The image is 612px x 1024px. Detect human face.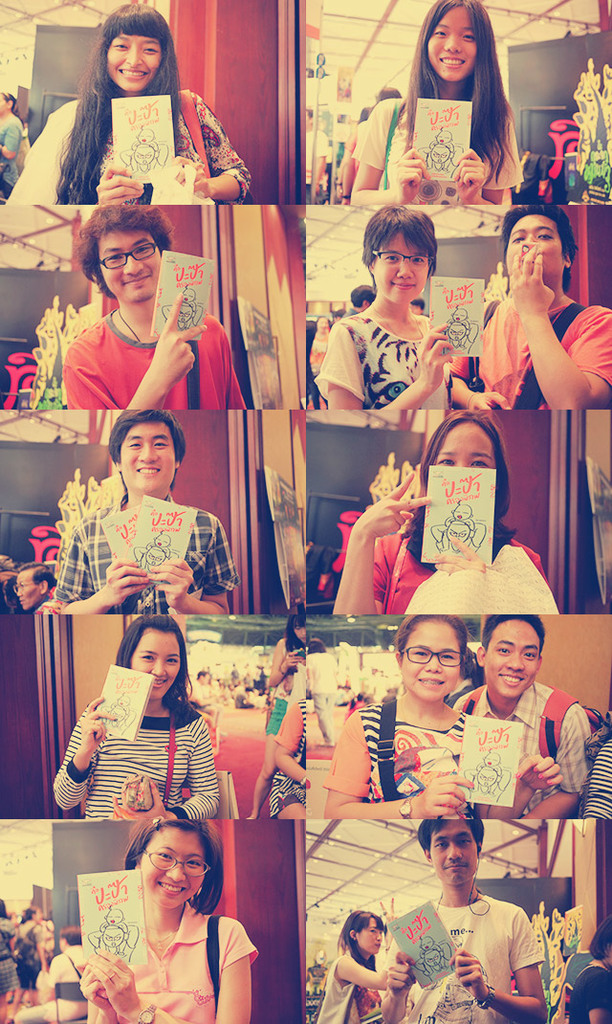
Detection: [left=428, top=8, right=477, bottom=77].
